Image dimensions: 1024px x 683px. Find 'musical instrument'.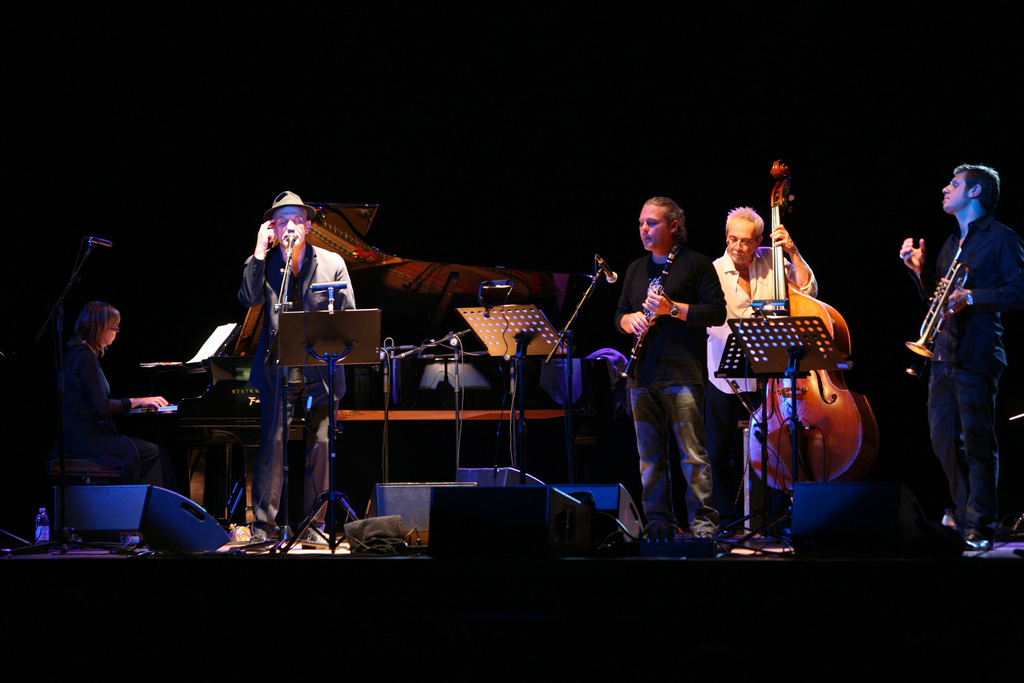
(left=614, top=243, right=682, bottom=393).
